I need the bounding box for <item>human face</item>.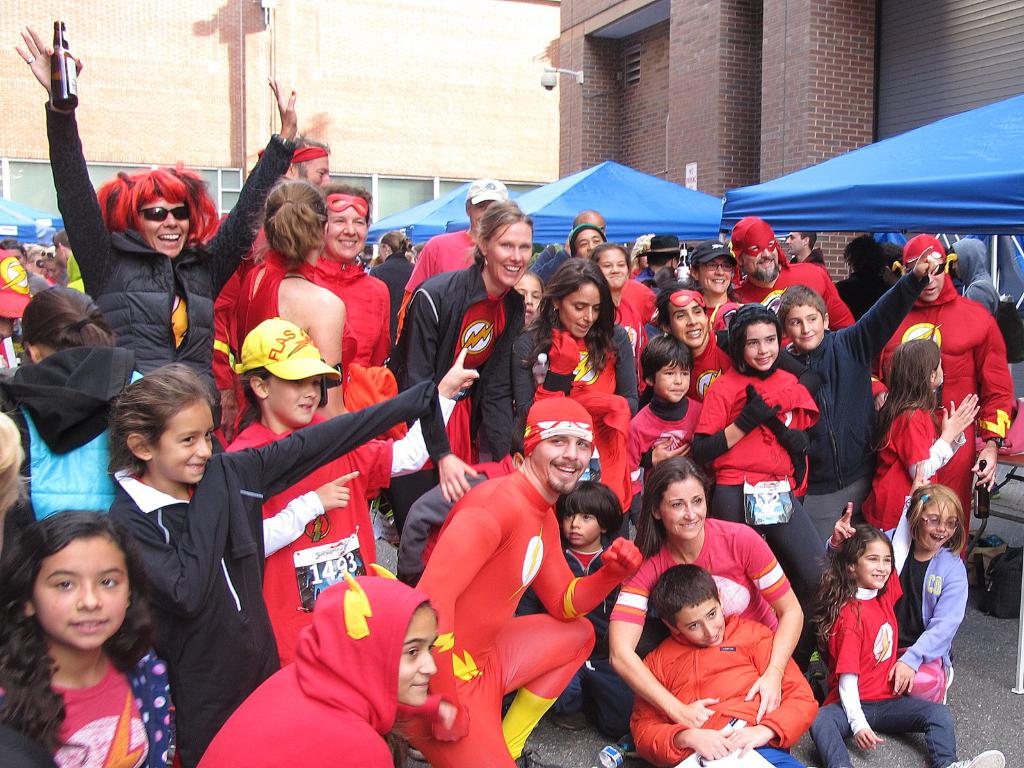
Here it is: x1=163, y1=397, x2=212, y2=484.
